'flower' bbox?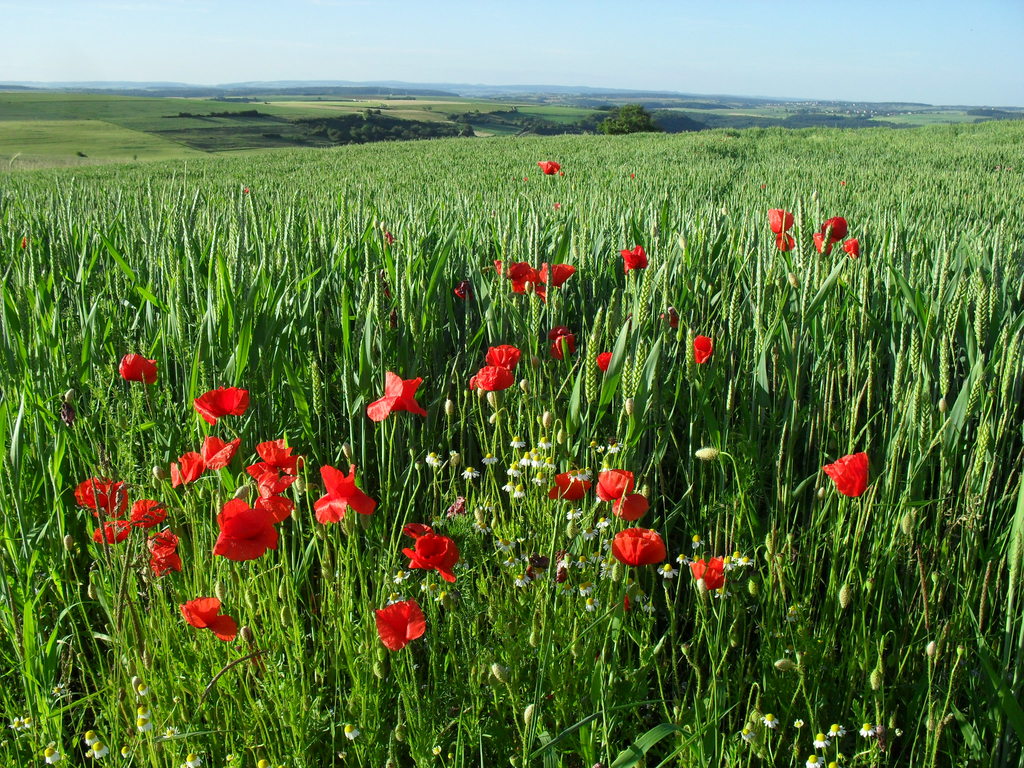
[left=538, top=158, right=559, bottom=177]
